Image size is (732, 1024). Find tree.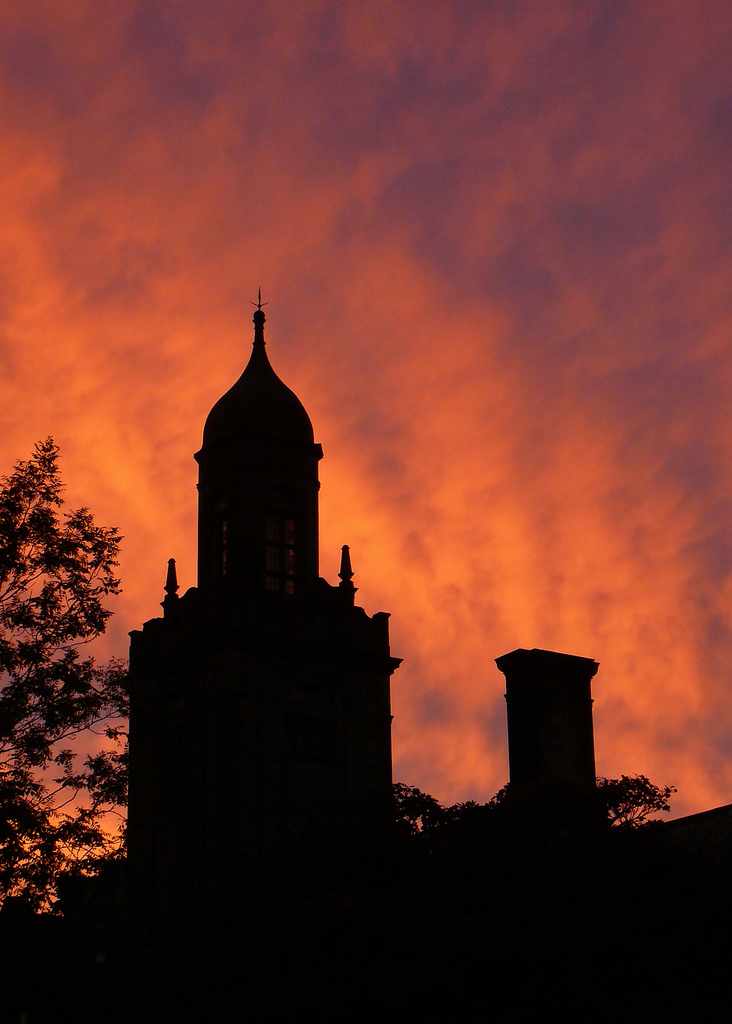
600, 774, 677, 826.
